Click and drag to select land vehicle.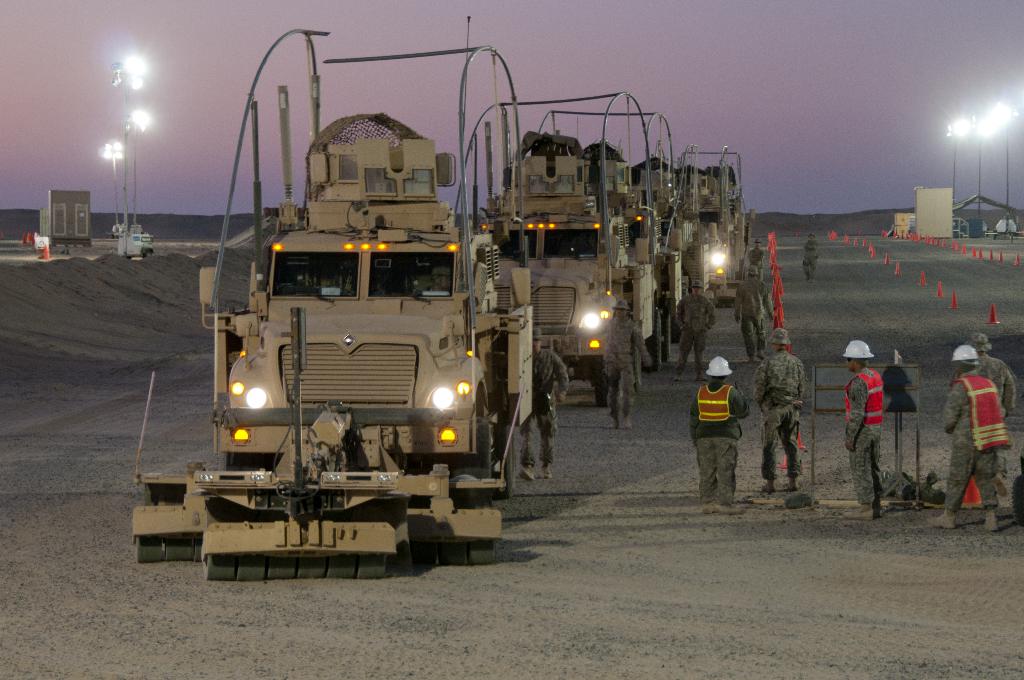
Selection: region(452, 92, 653, 406).
